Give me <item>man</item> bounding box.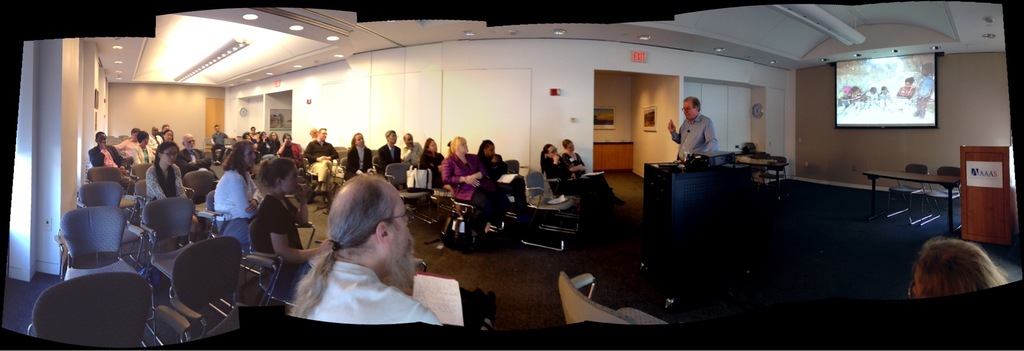
left=666, top=97, right=720, bottom=161.
